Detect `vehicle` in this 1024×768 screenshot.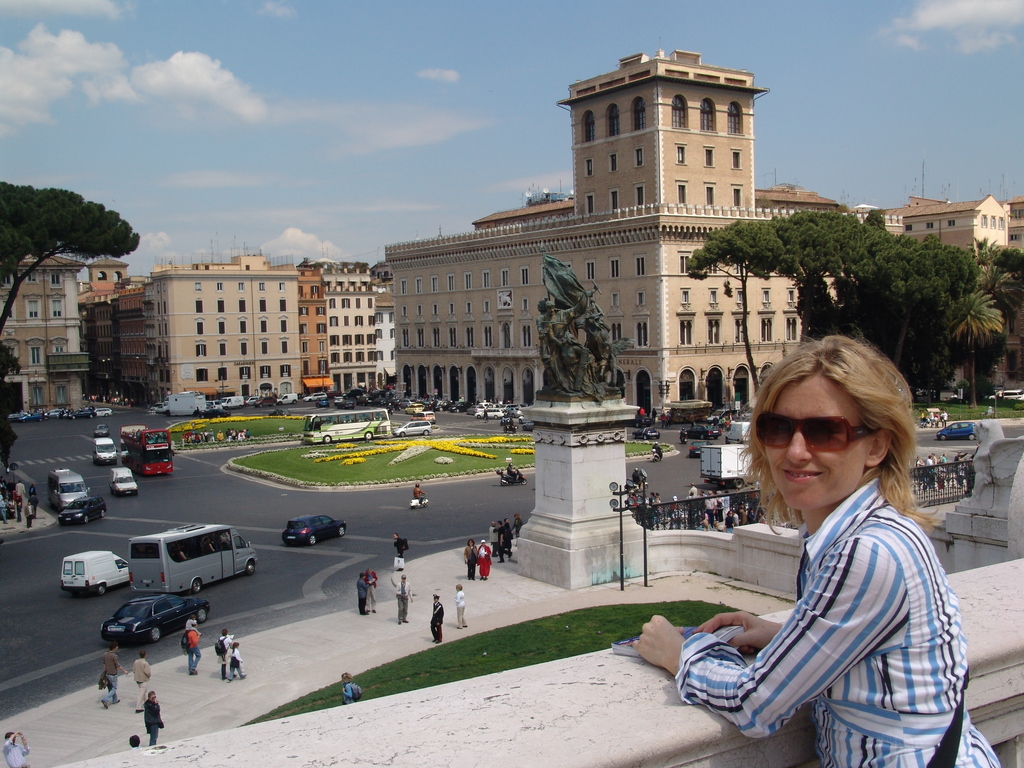
Detection: {"x1": 625, "y1": 474, "x2": 652, "y2": 492}.
